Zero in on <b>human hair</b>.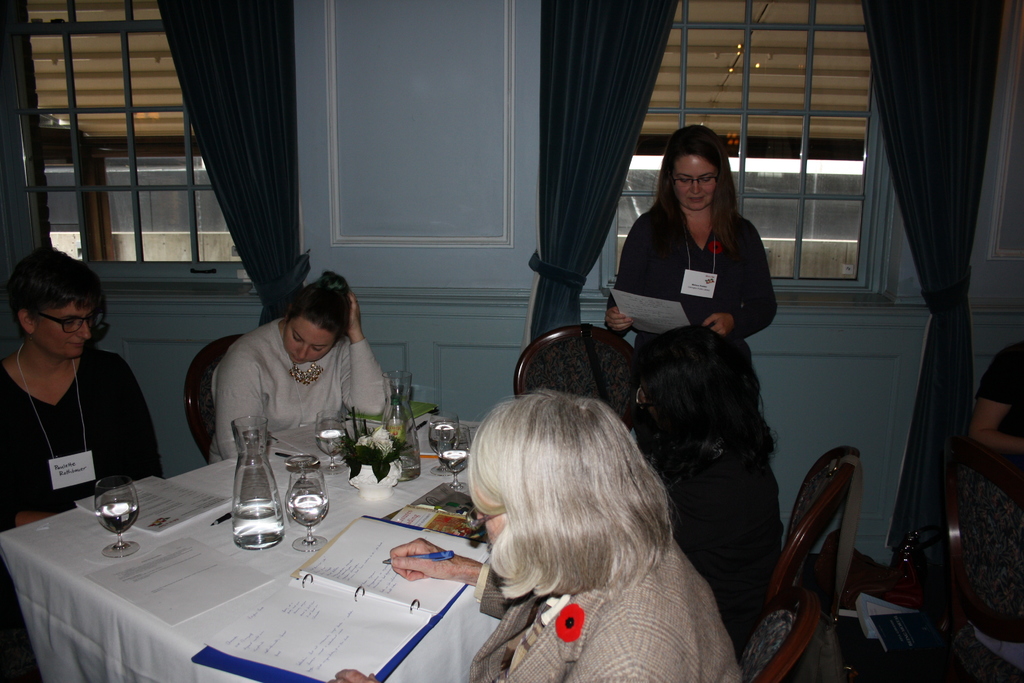
Zeroed in: (left=9, top=247, right=108, bottom=340).
